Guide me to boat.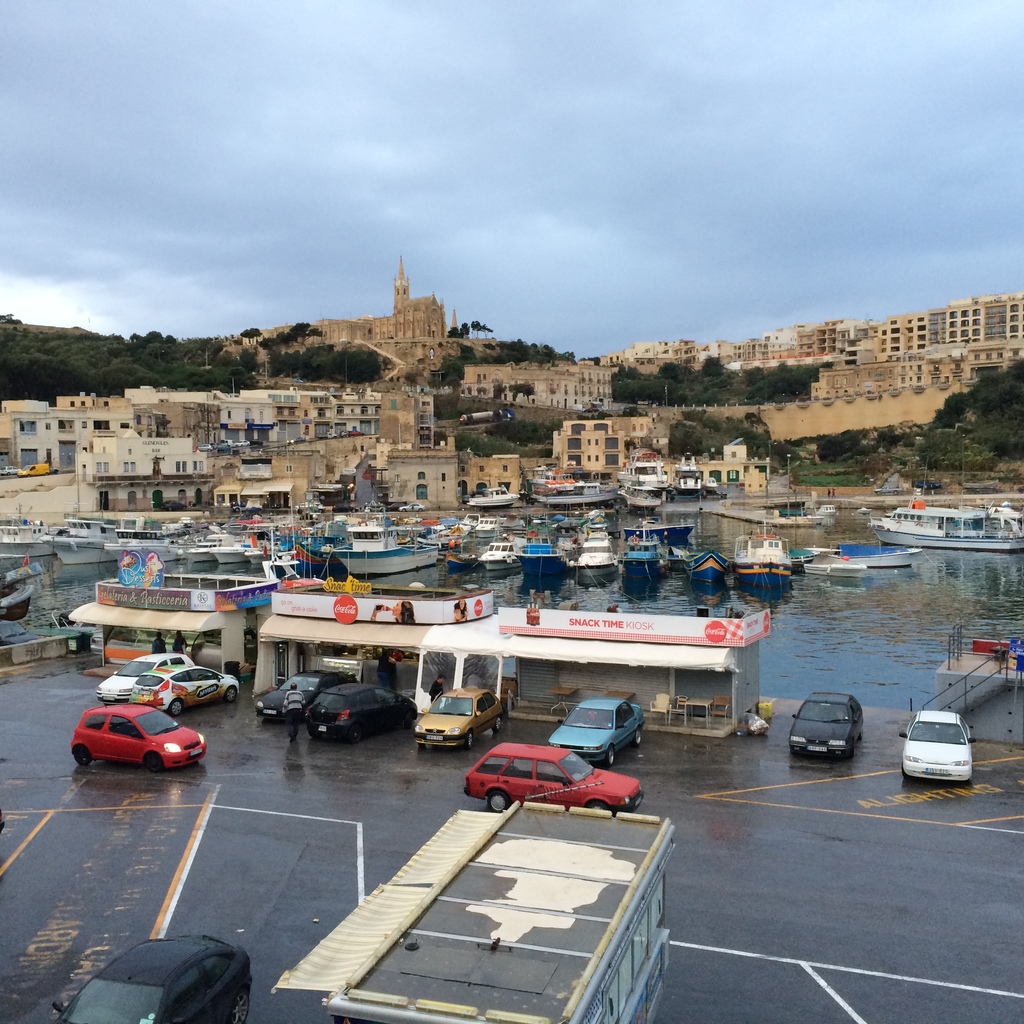
Guidance: <region>476, 543, 522, 585</region>.
